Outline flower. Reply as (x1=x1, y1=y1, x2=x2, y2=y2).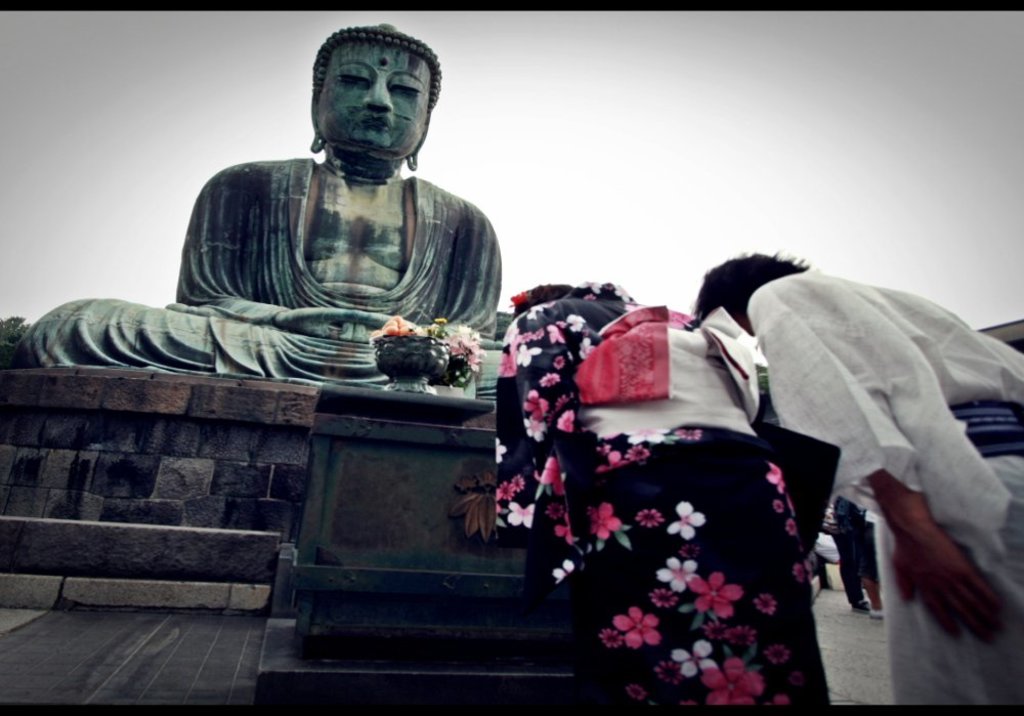
(x1=634, y1=504, x2=666, y2=530).
